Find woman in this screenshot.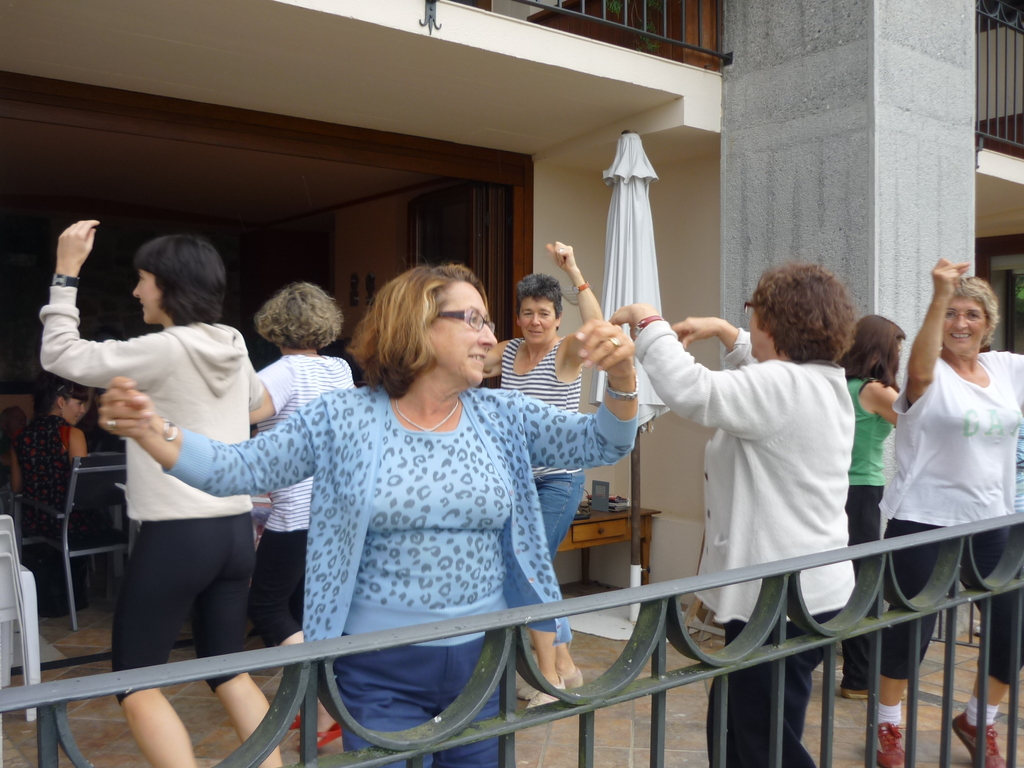
The bounding box for woman is [x1=97, y1=260, x2=636, y2=767].
